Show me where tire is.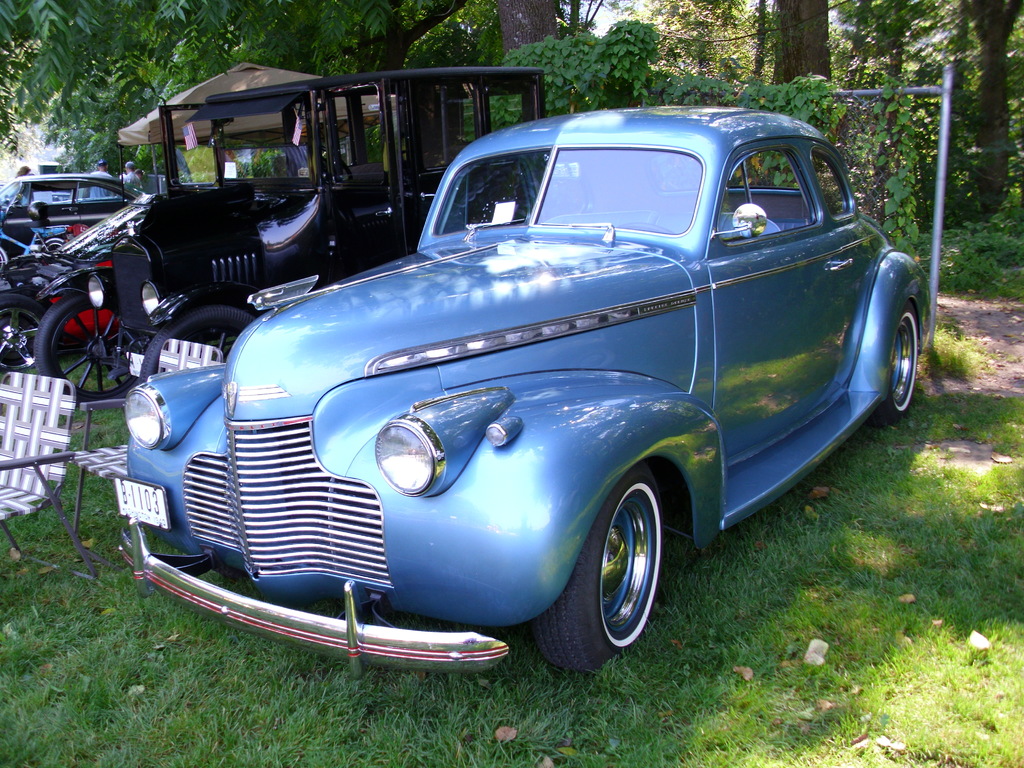
tire is at 868, 302, 920, 429.
